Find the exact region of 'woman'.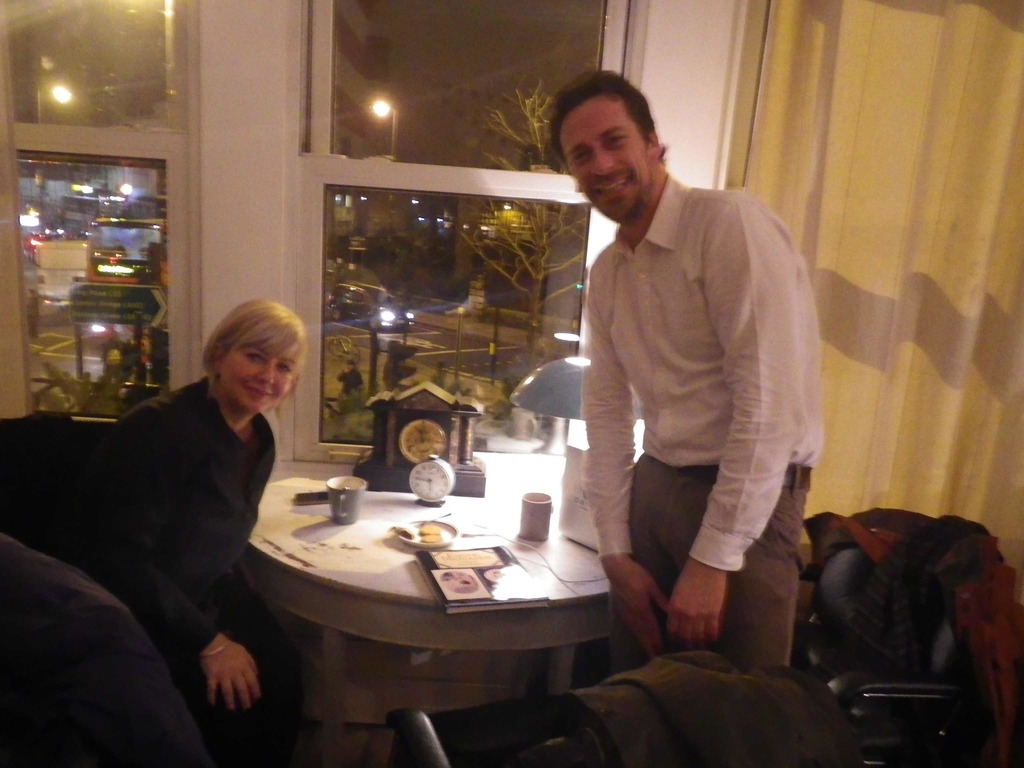
Exact region: pyautogui.locateOnScreen(45, 275, 308, 758).
